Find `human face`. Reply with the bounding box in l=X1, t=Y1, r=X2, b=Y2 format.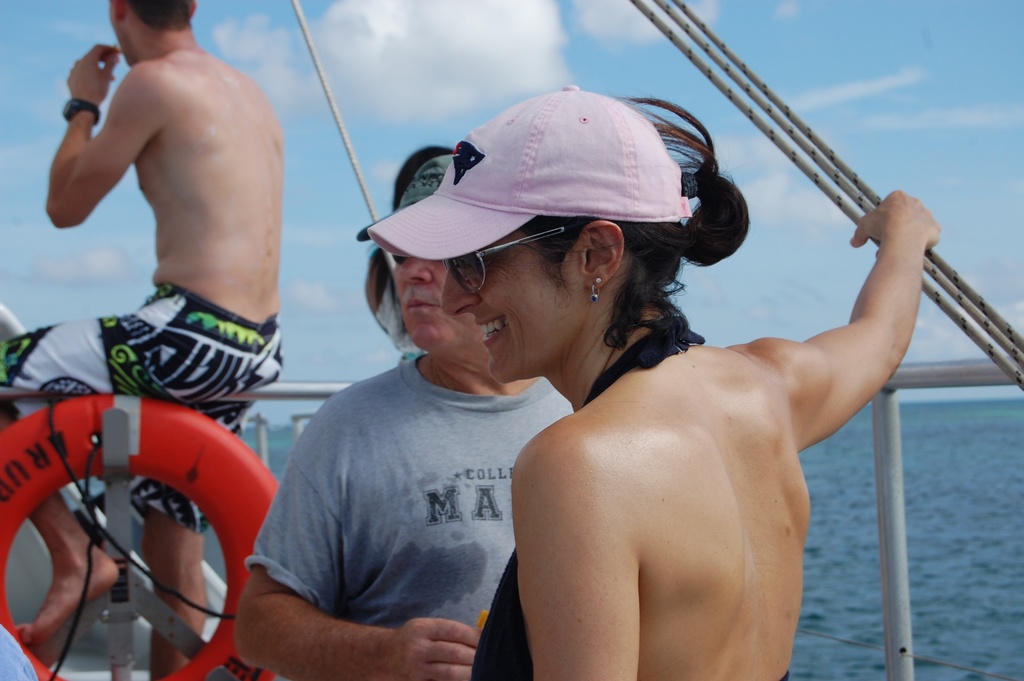
l=391, t=256, r=483, b=351.
